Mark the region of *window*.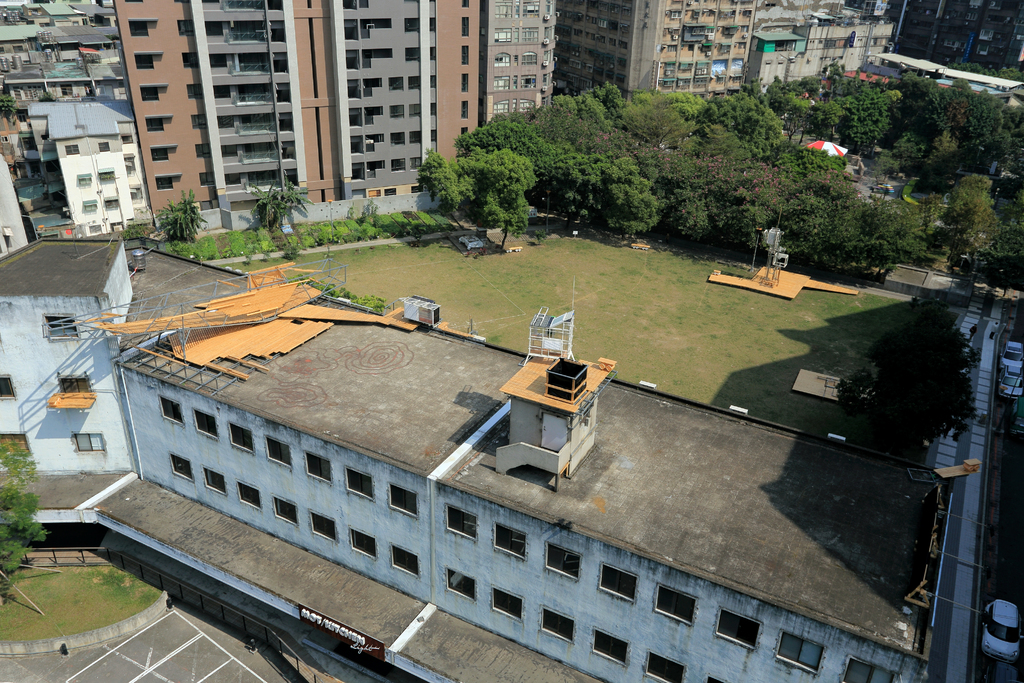
Region: (689, 28, 706, 40).
